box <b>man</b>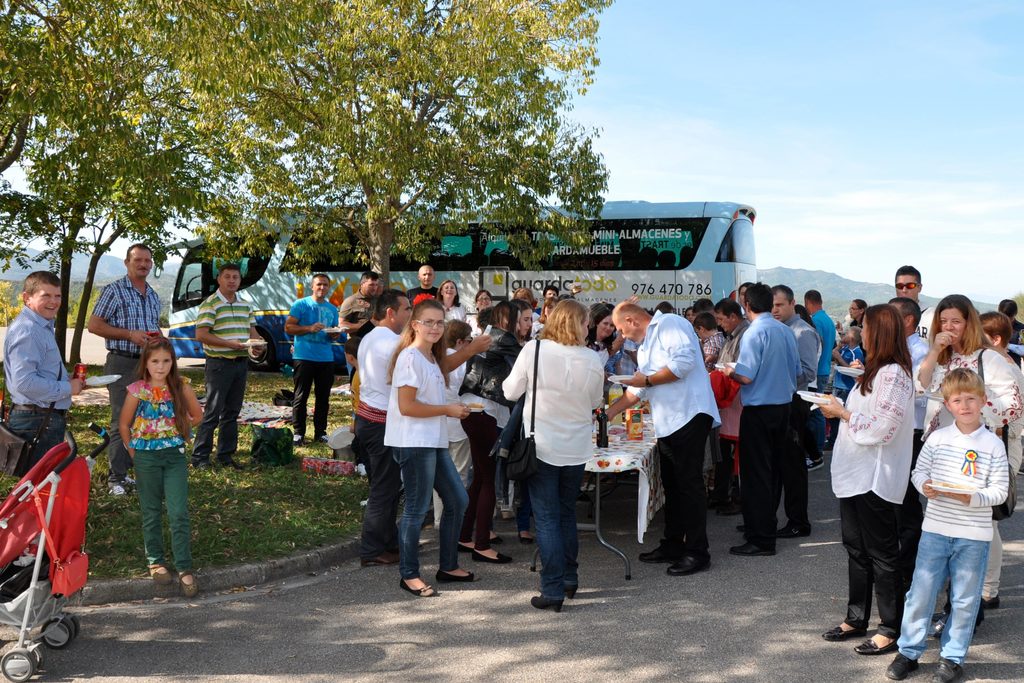
774 284 821 534
